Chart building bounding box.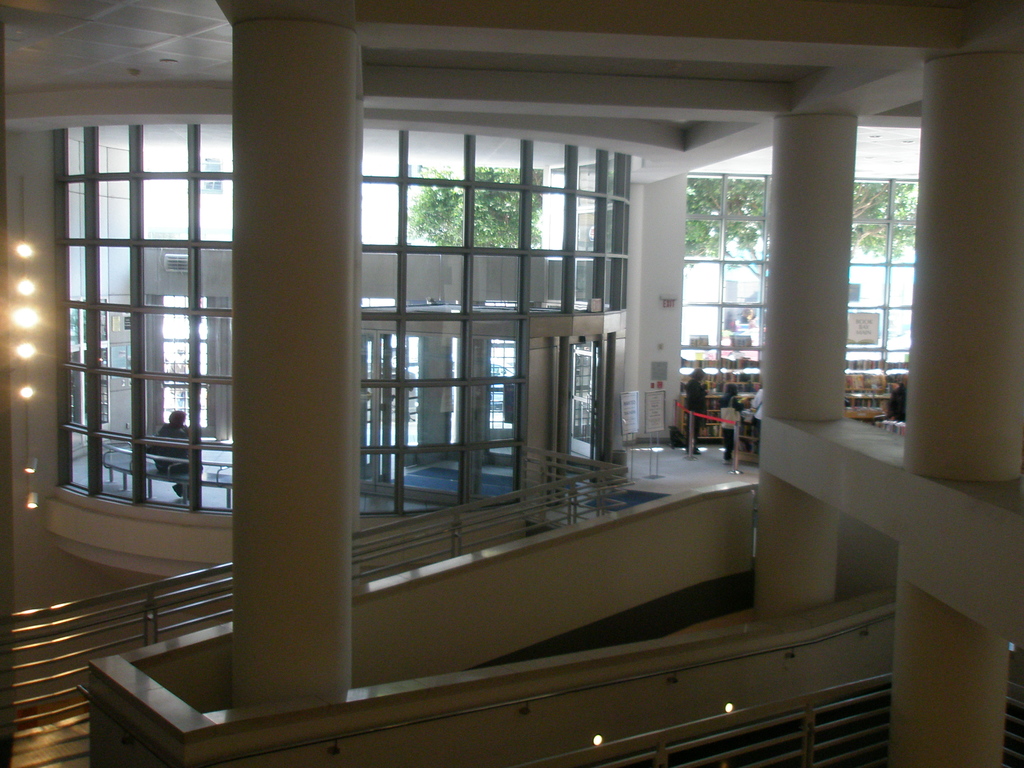
Charted: box(0, 0, 1023, 767).
